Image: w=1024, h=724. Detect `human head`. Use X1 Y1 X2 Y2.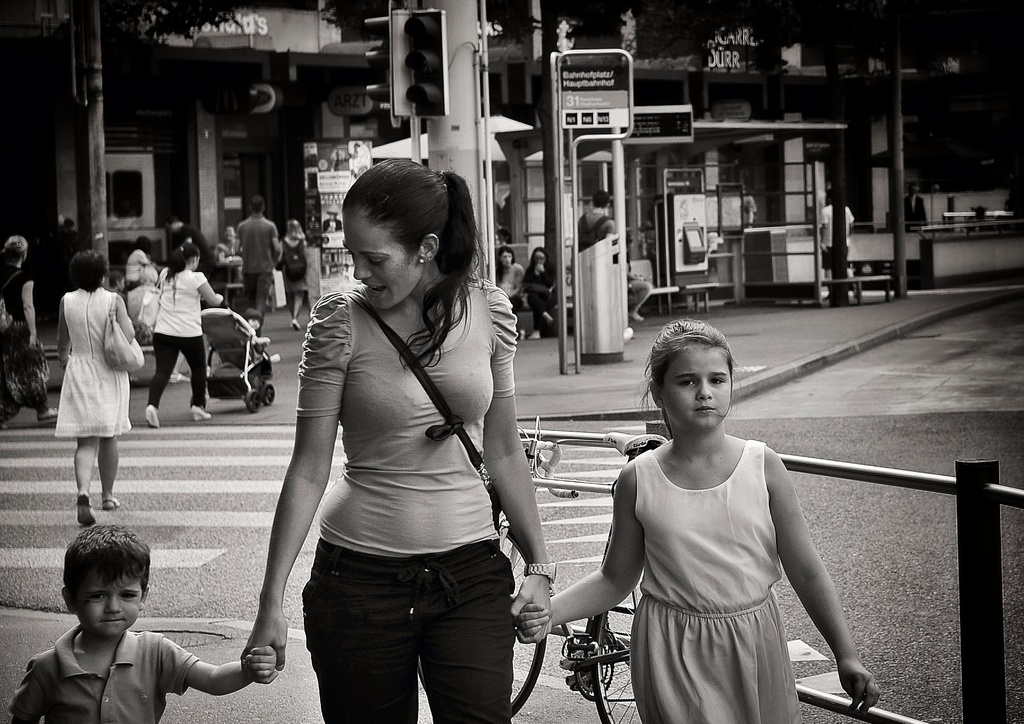
69 251 106 288.
